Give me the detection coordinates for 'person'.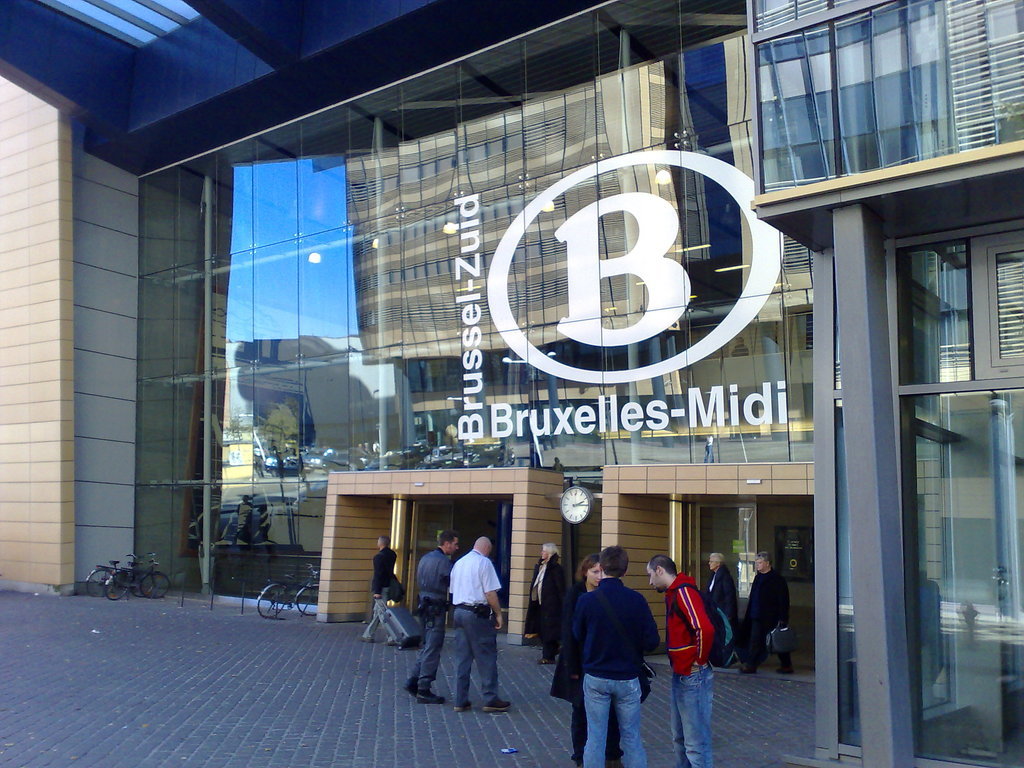
bbox(700, 549, 738, 619).
